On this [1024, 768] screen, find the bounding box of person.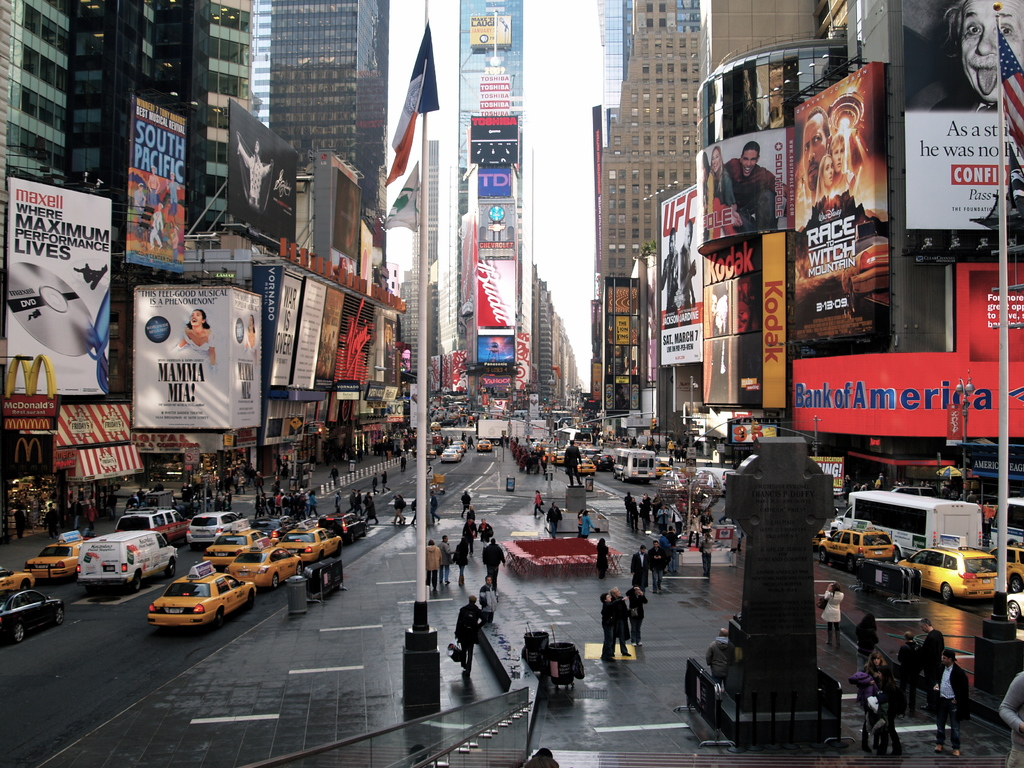
Bounding box: x1=625 y1=547 x2=659 y2=589.
